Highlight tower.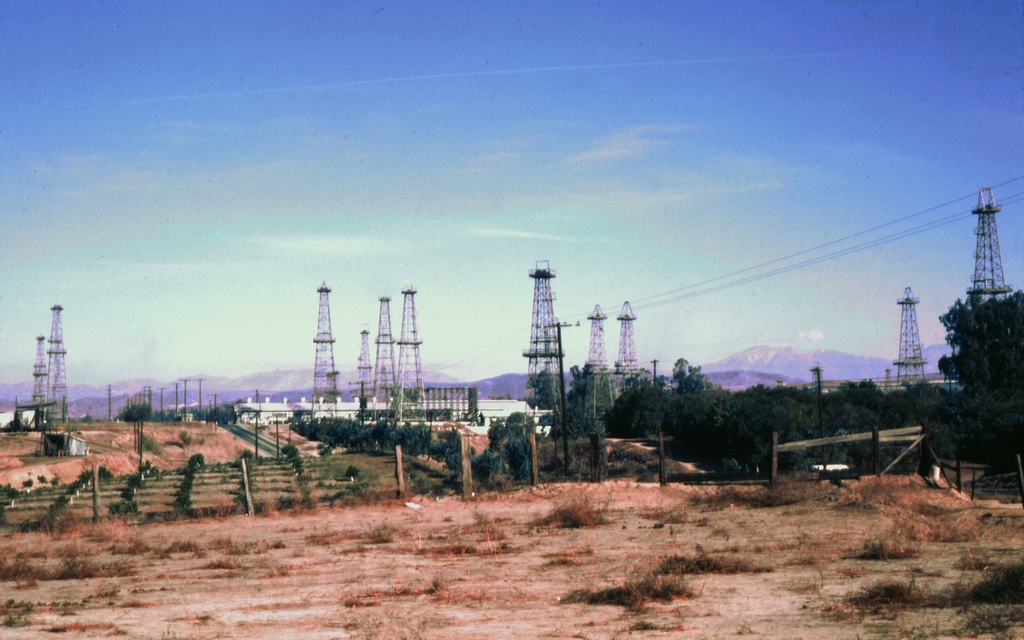
Highlighted region: <box>885,284,929,388</box>.
